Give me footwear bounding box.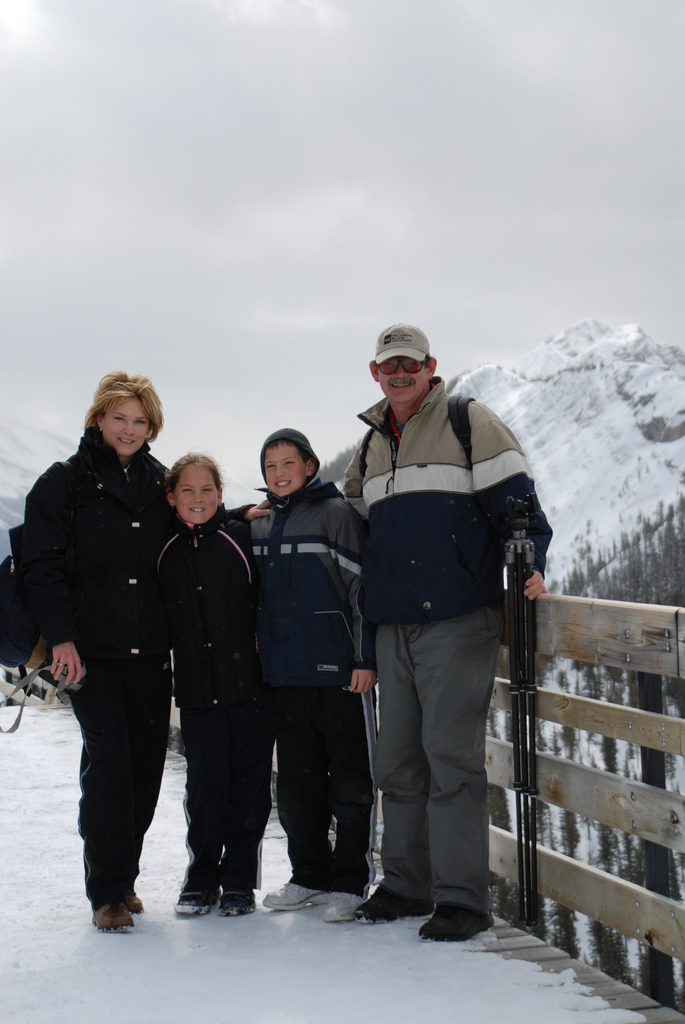
rect(411, 906, 503, 940).
